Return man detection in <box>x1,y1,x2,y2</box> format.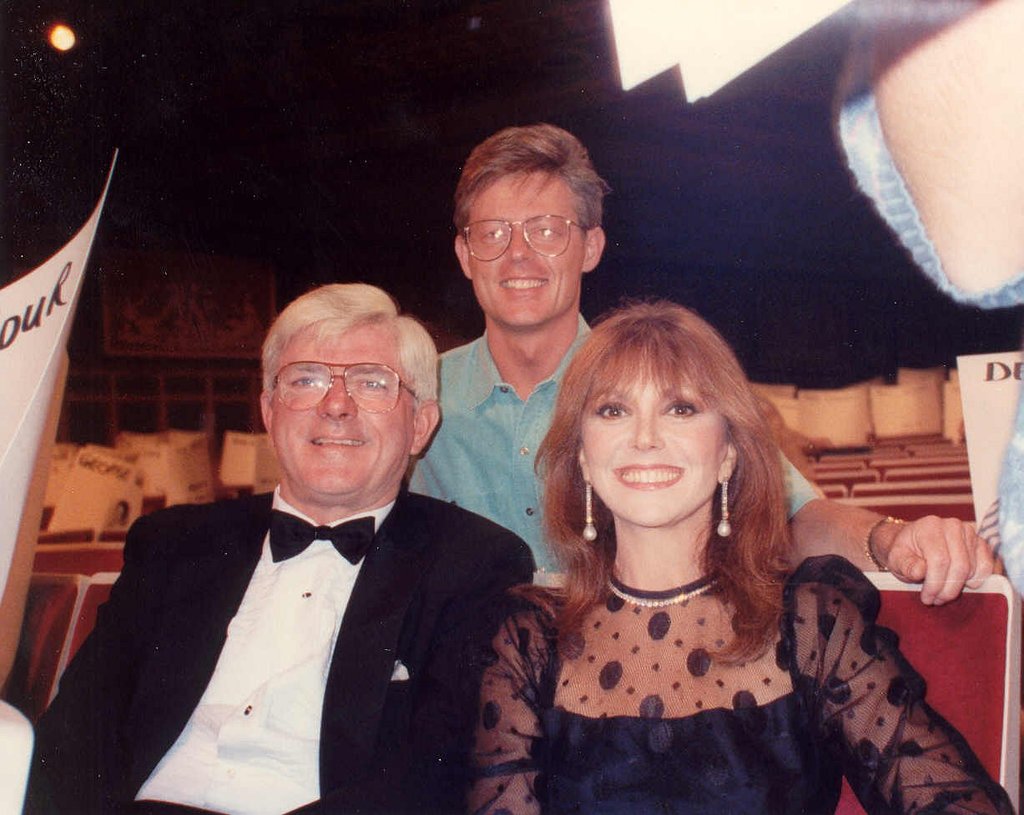
<box>53,292,554,803</box>.
